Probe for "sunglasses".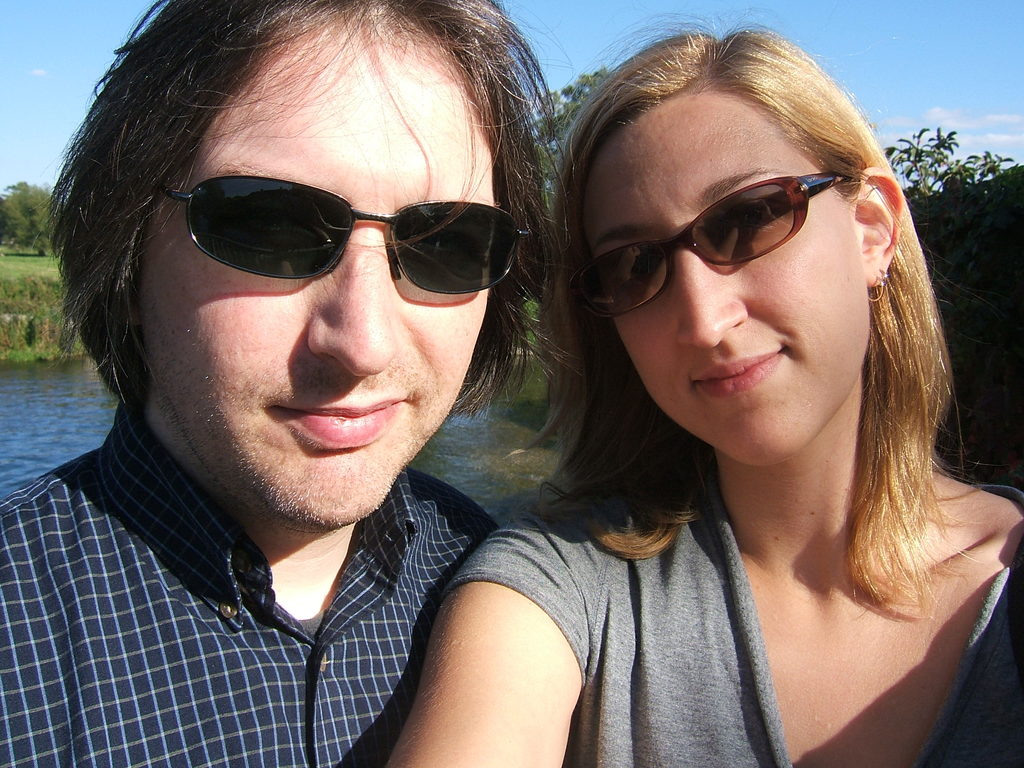
Probe result: [564,173,846,320].
